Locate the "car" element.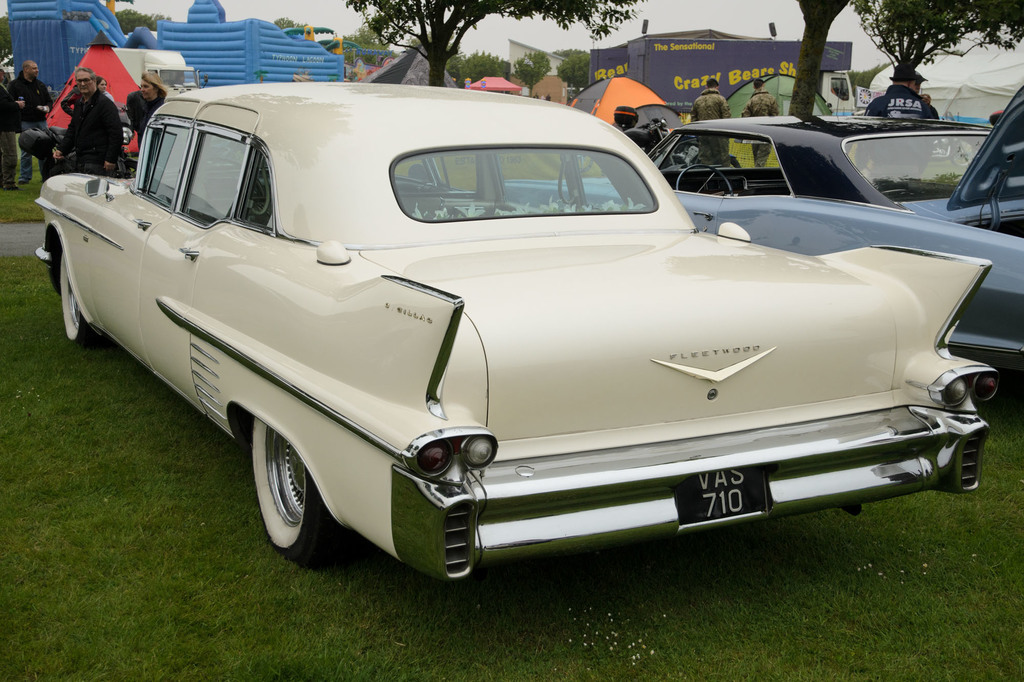
Element bbox: bbox(500, 84, 1022, 402).
